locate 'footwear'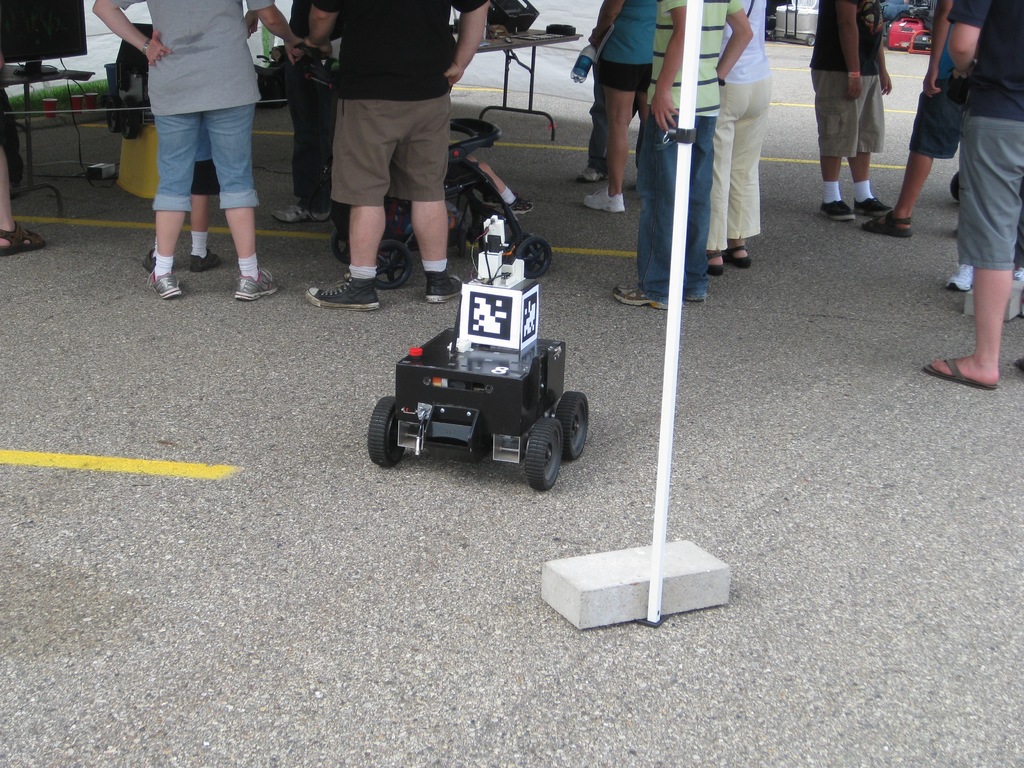
select_region(853, 196, 895, 219)
